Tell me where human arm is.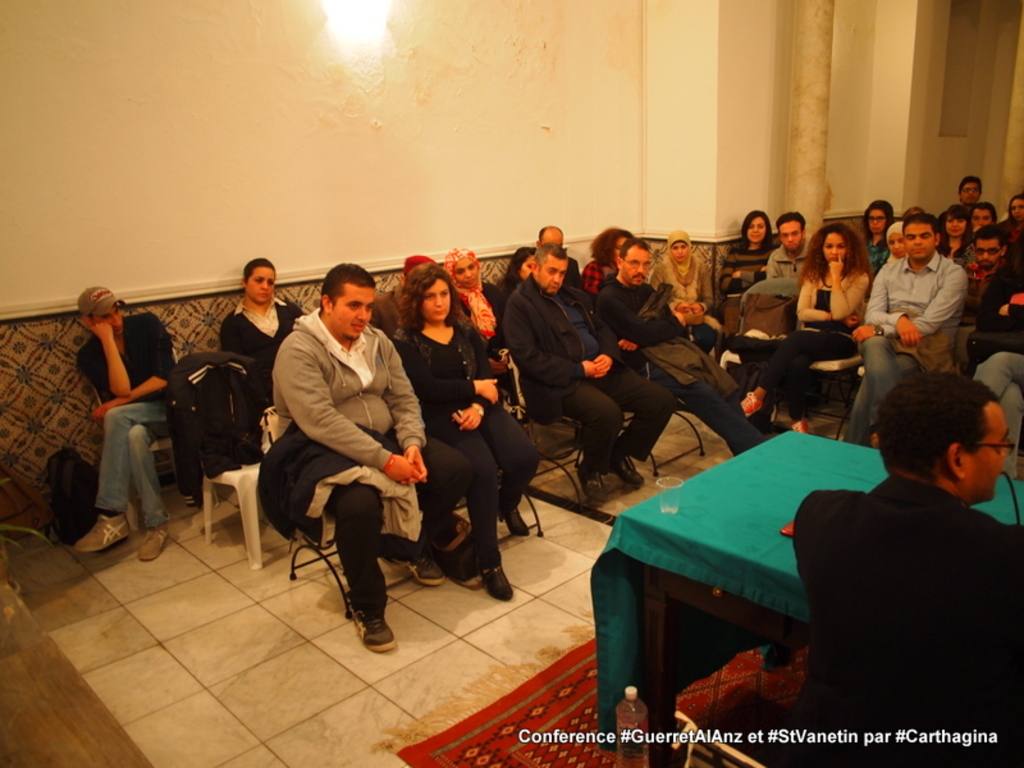
human arm is at bbox(859, 264, 932, 347).
